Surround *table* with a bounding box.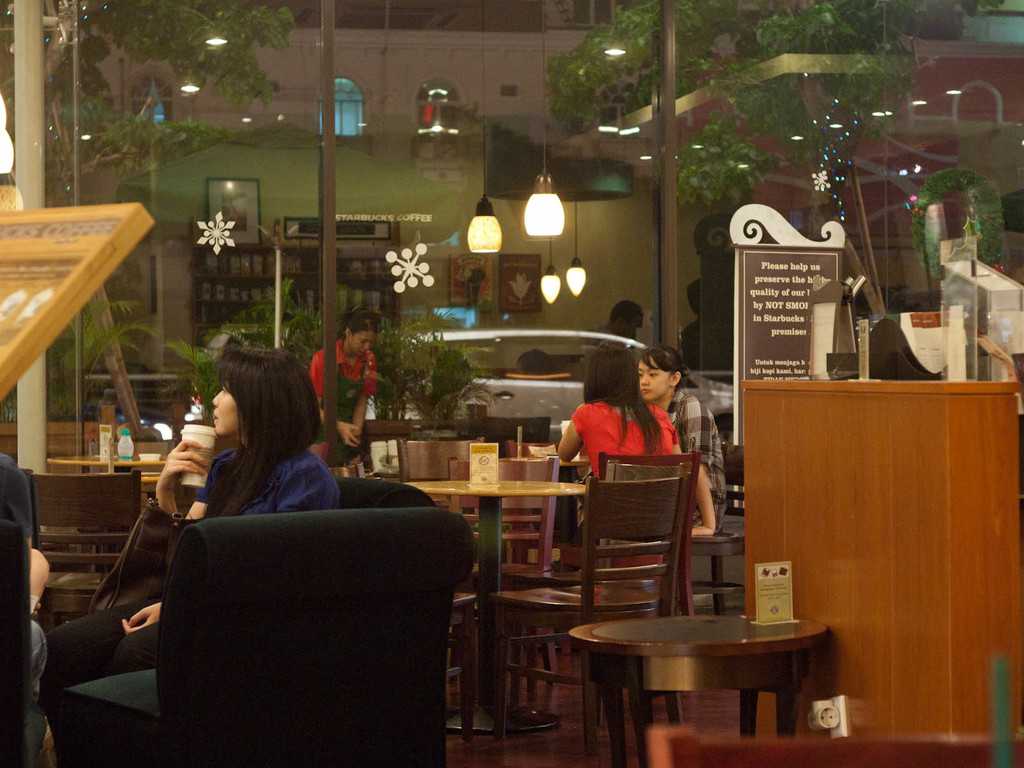
region(399, 475, 588, 739).
